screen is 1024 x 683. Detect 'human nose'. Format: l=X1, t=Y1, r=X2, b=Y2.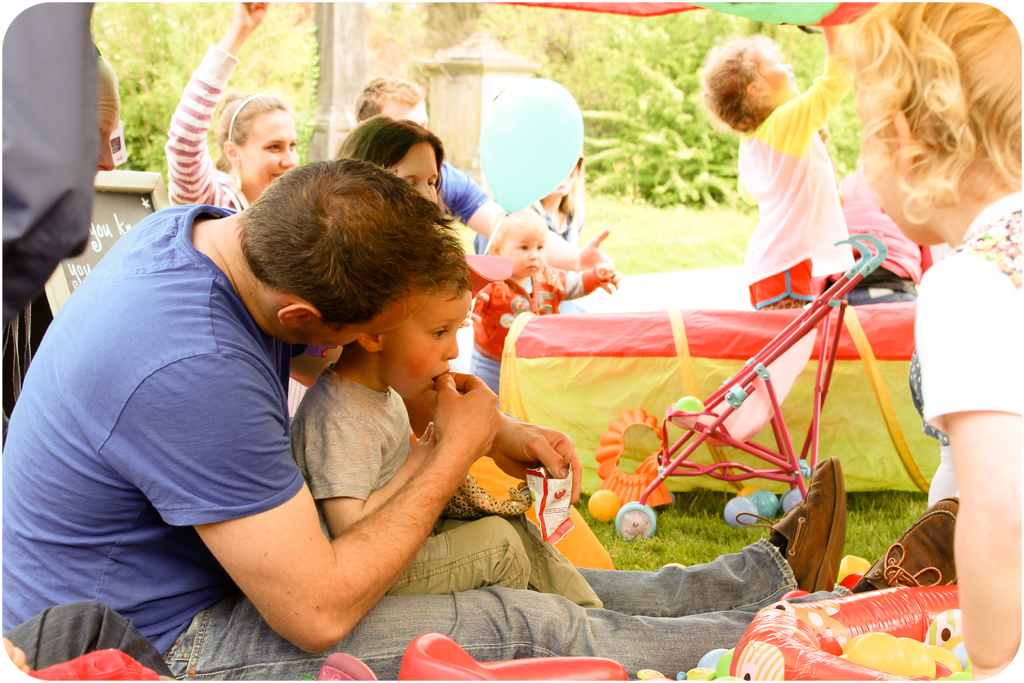
l=529, t=247, r=536, b=259.
